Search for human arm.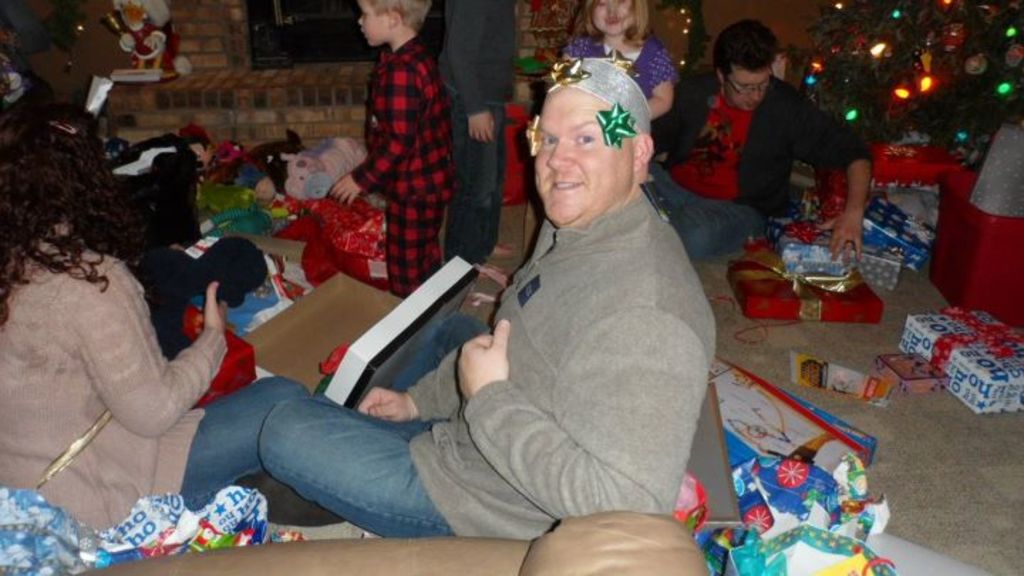
Found at {"left": 789, "top": 88, "right": 876, "bottom": 272}.
